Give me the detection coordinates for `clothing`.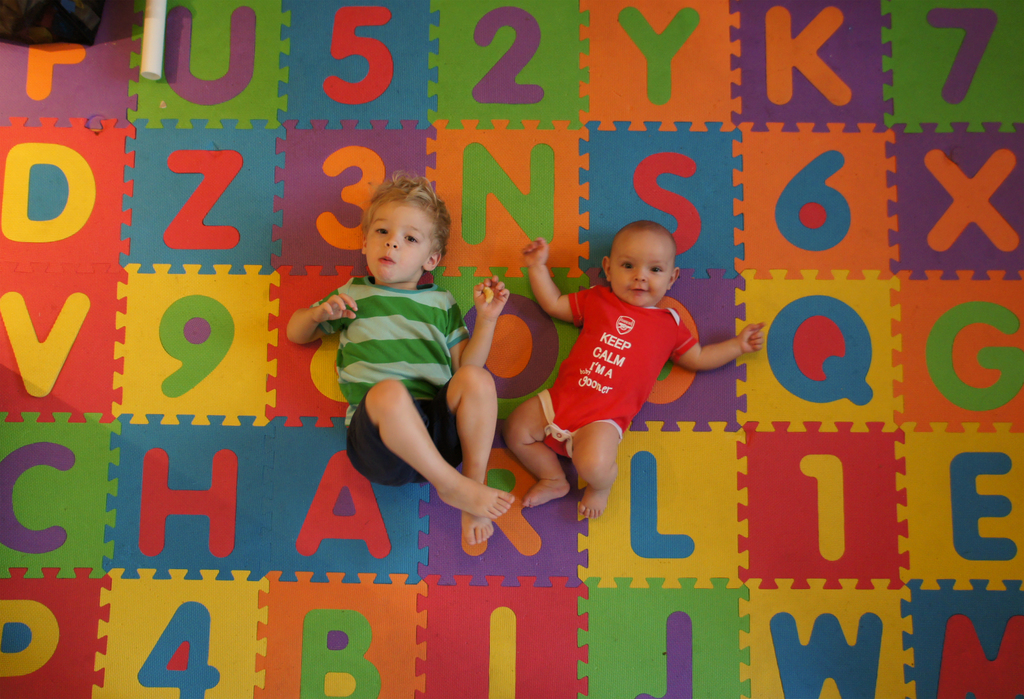
select_region(312, 276, 473, 486).
